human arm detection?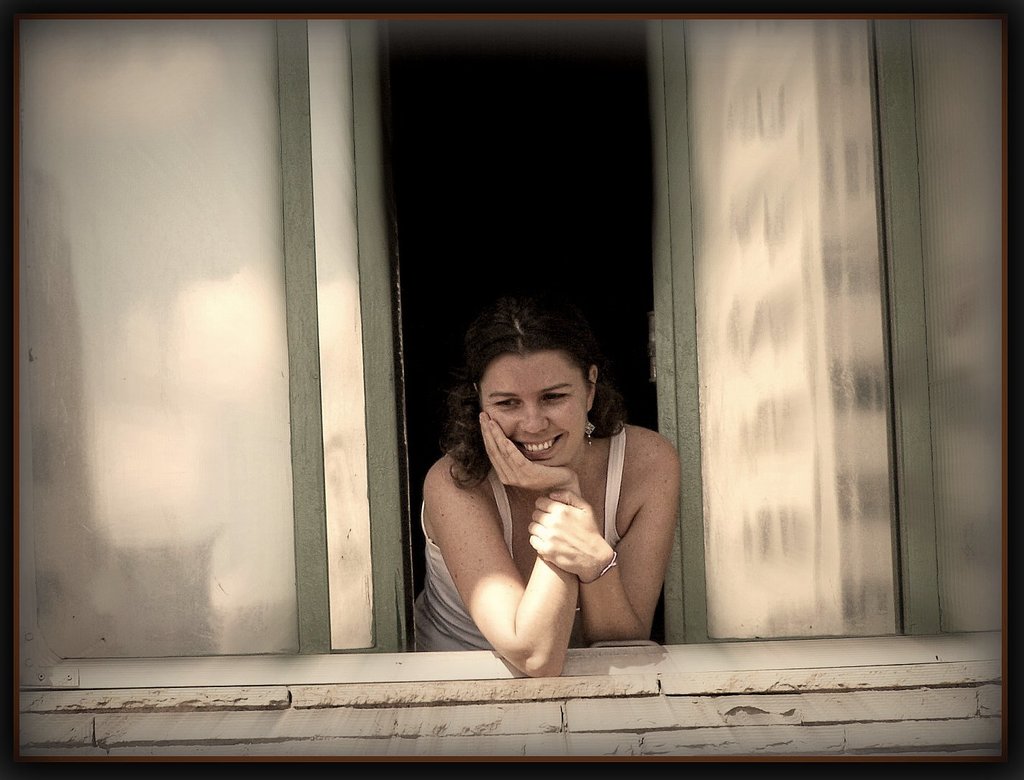
(526,432,682,648)
